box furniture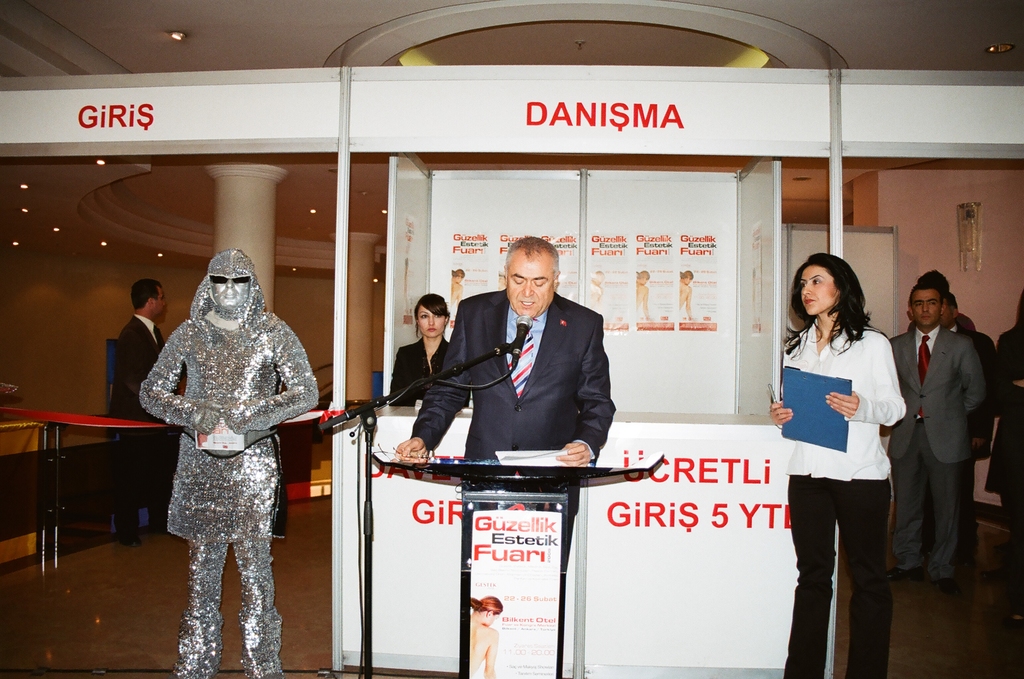
0/421/40/563
